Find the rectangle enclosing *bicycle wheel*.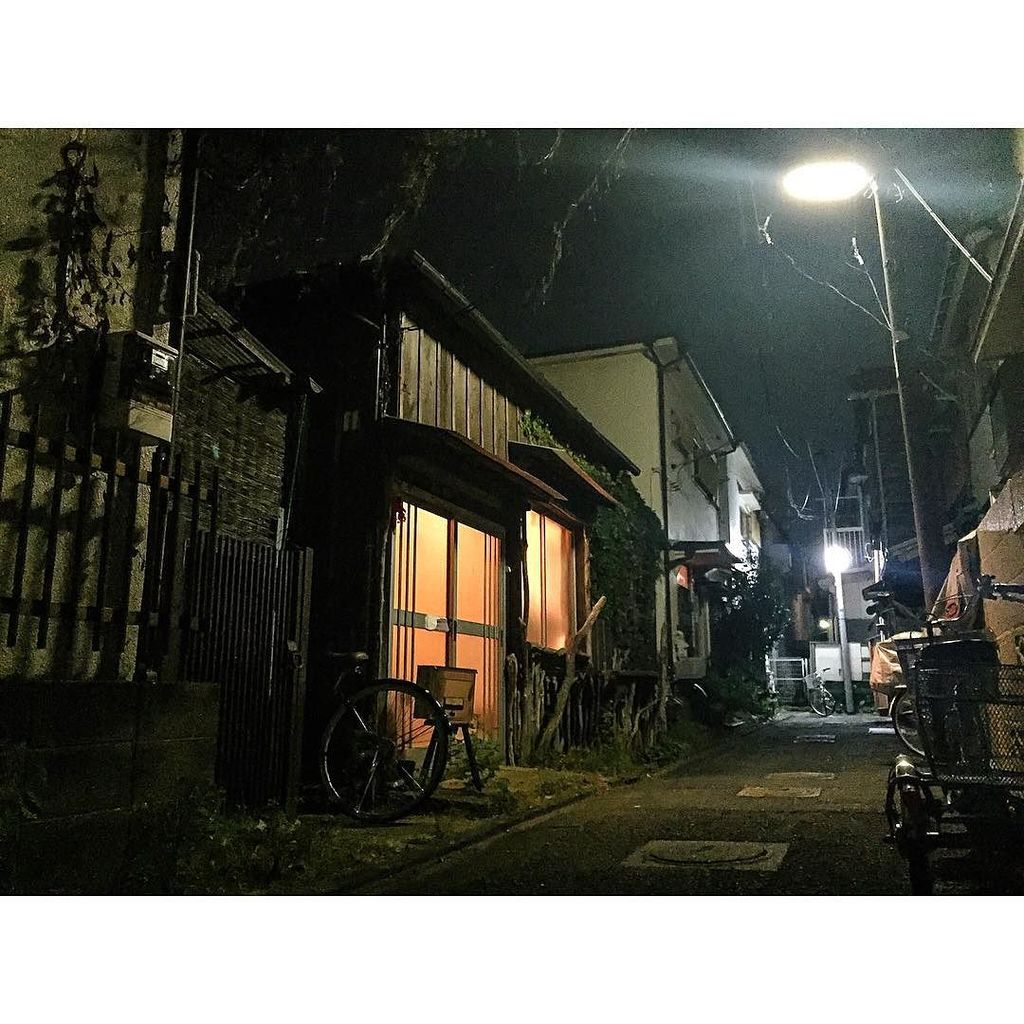
{"left": 795, "top": 684, "right": 836, "bottom": 716}.
